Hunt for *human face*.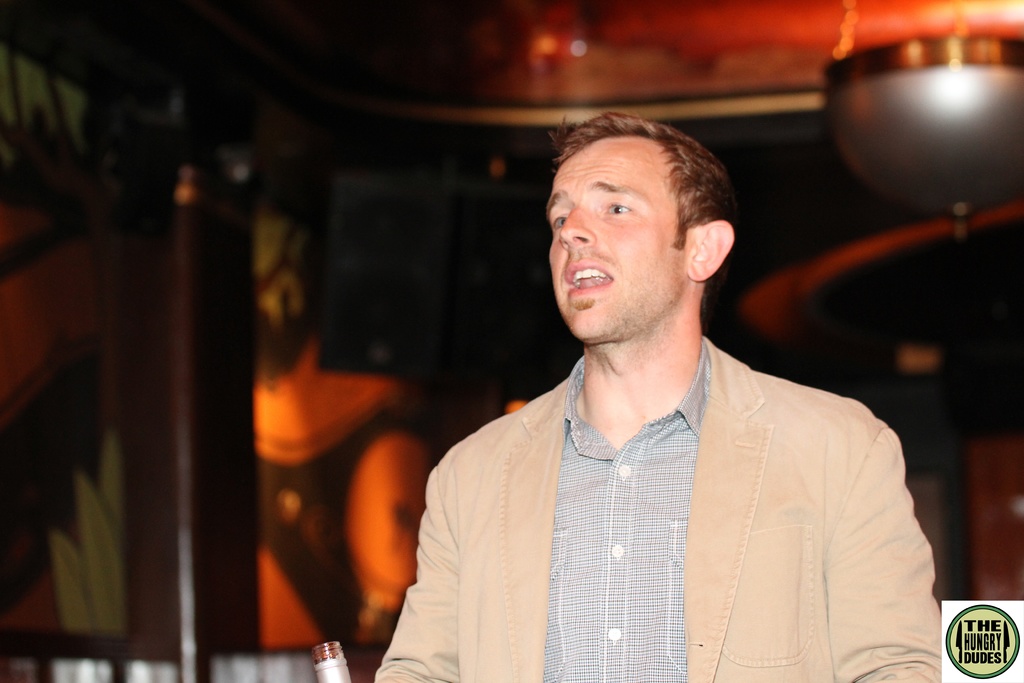
Hunted down at <region>547, 137, 674, 340</region>.
